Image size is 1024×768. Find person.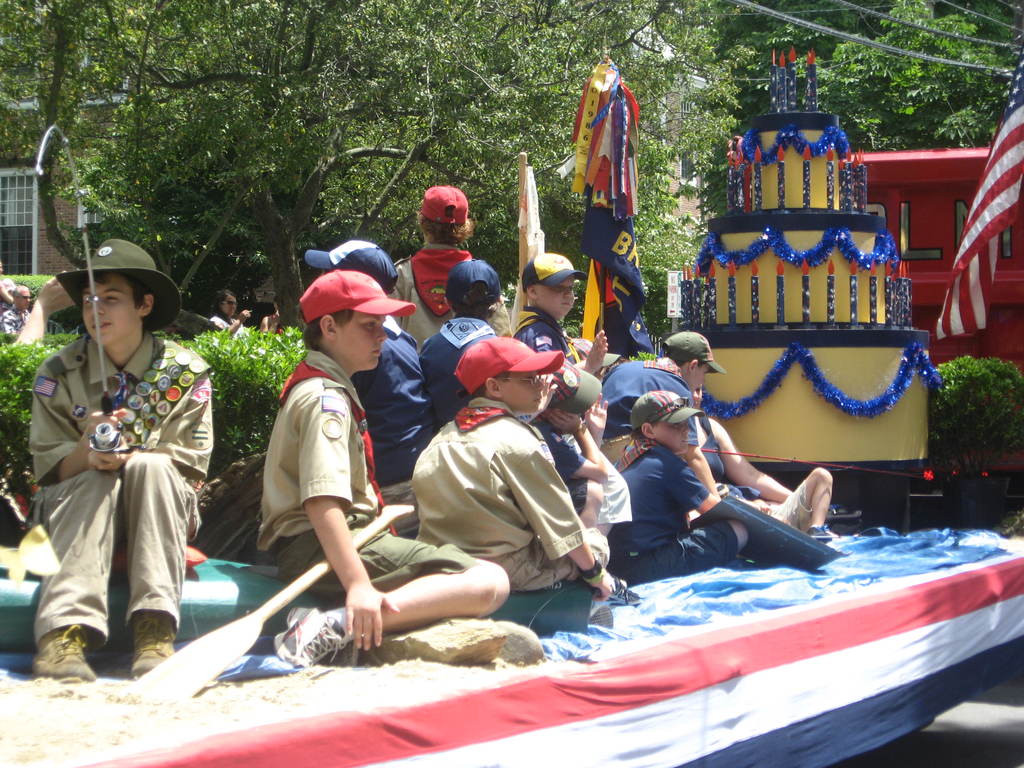
[0,259,17,314].
